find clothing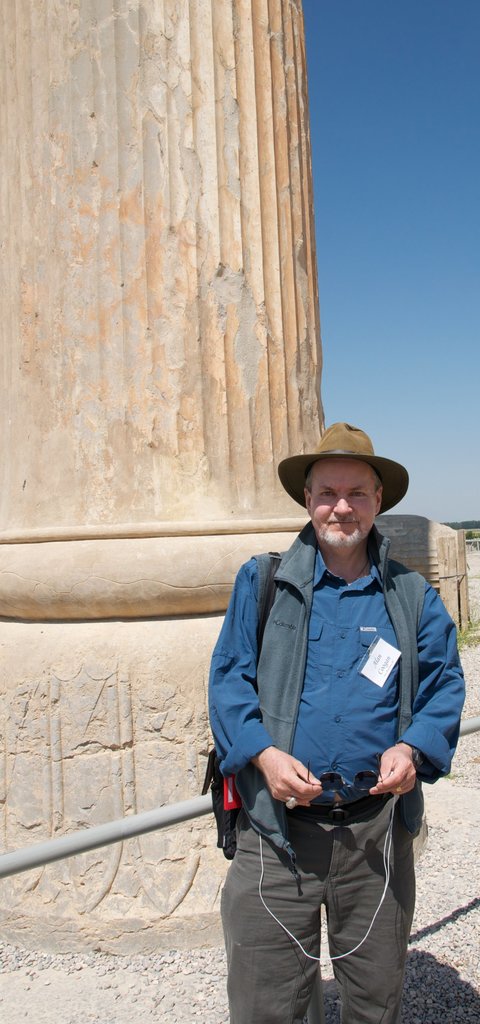
locate(205, 523, 458, 1023)
